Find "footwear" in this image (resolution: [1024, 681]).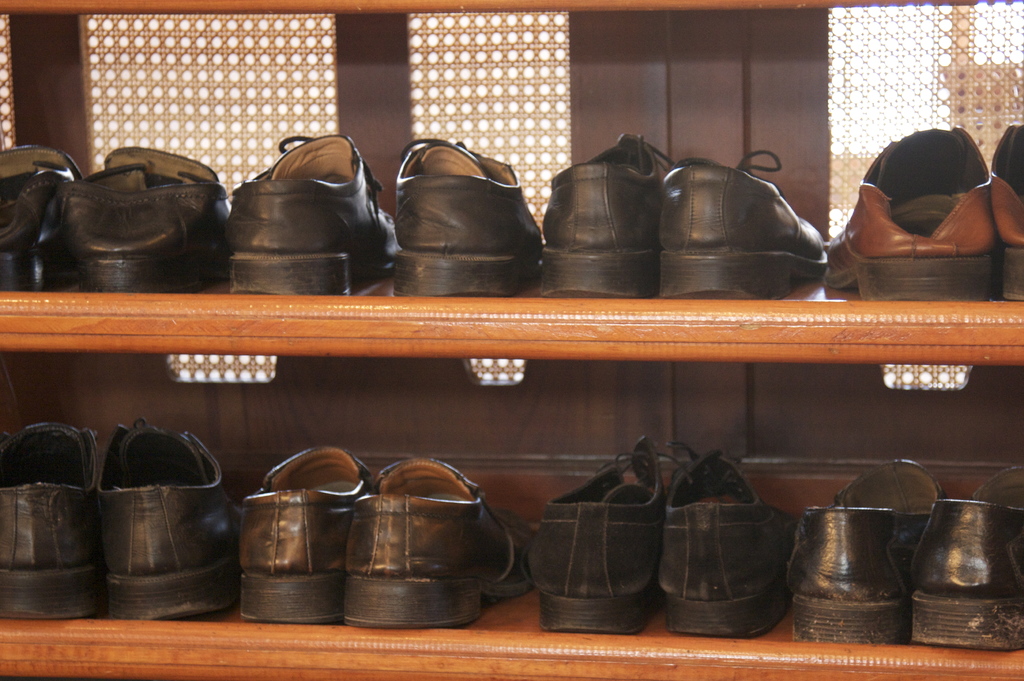
(x1=904, y1=467, x2=1023, y2=650).
